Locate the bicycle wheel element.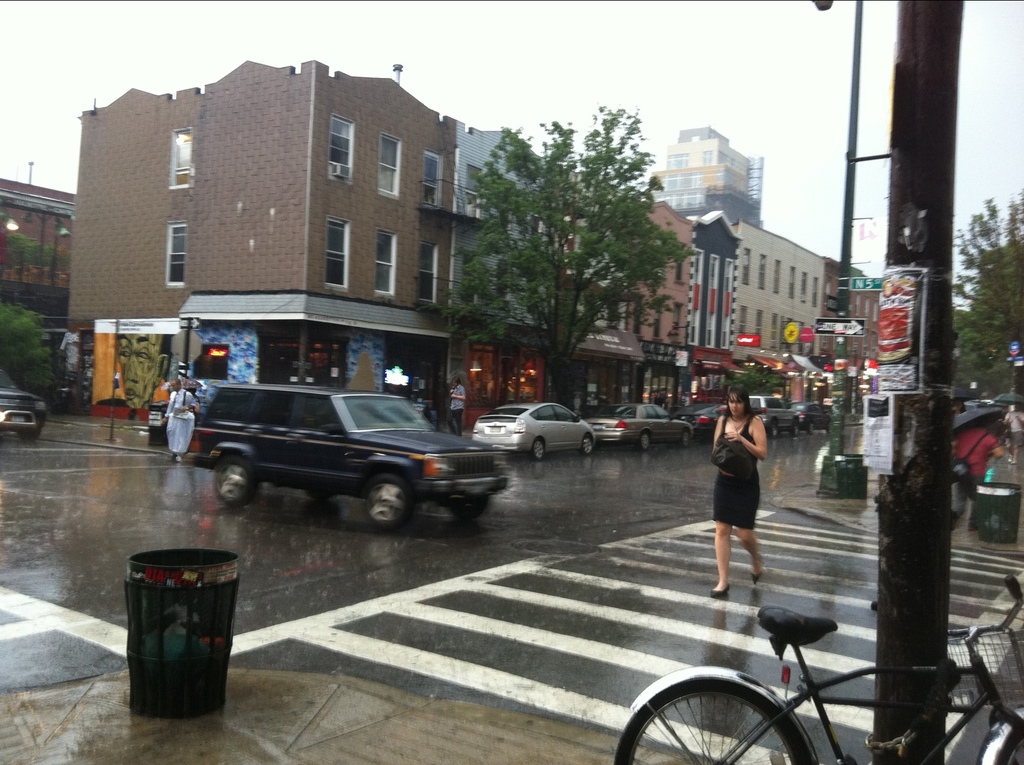
Element bbox: [x1=612, y1=677, x2=813, y2=764].
